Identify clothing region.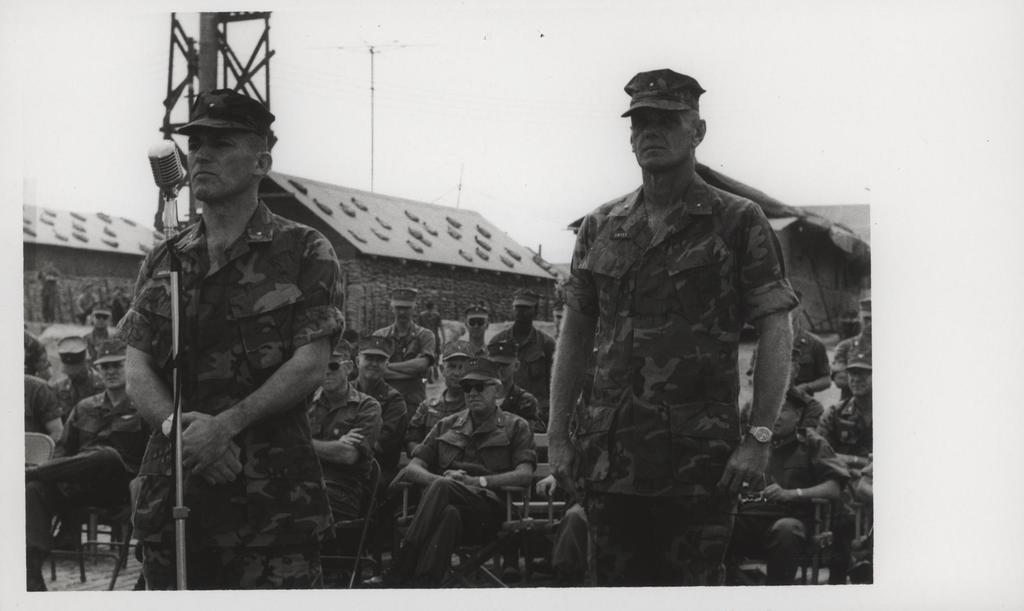
Region: x1=51, y1=362, x2=115, y2=393.
